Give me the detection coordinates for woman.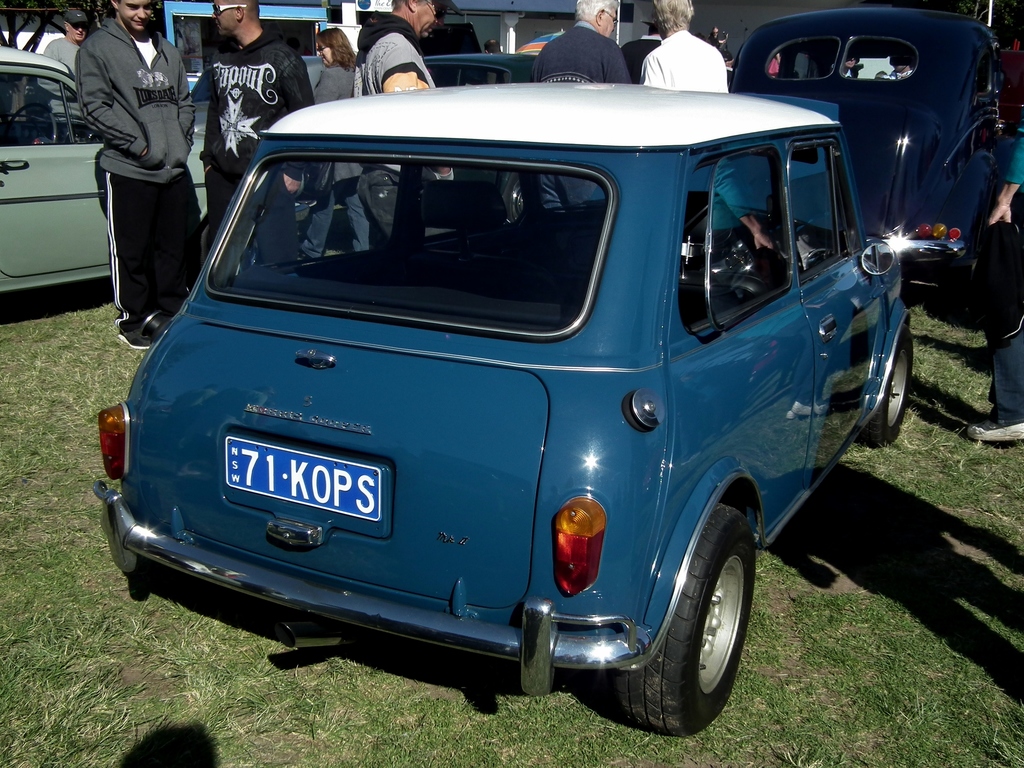
BBox(312, 18, 364, 102).
